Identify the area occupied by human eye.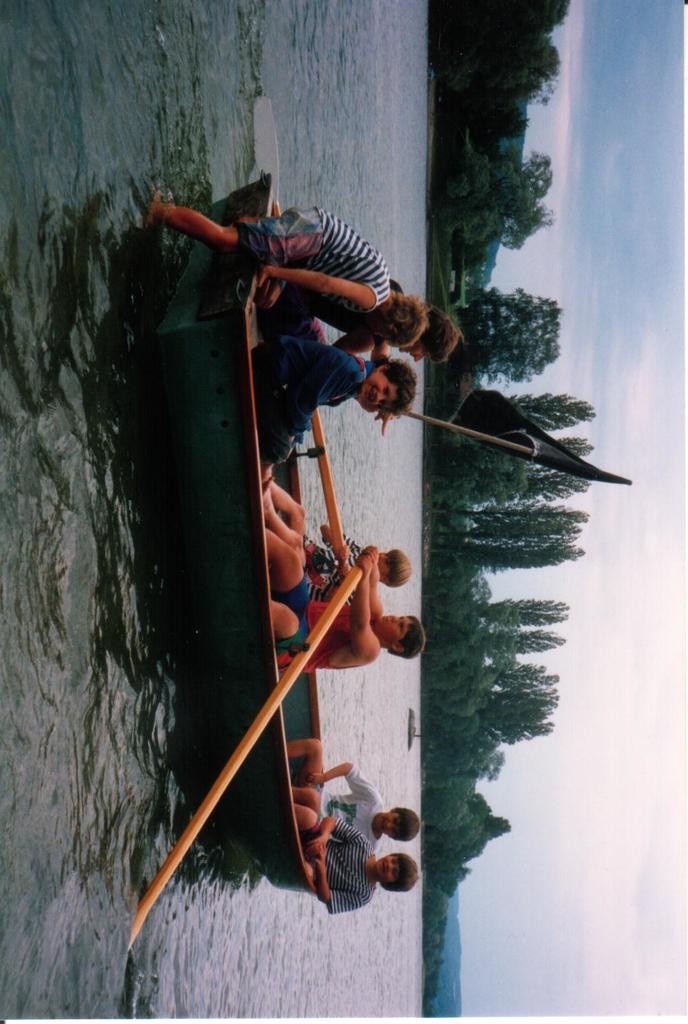
Area: <bbox>392, 815, 393, 825</bbox>.
